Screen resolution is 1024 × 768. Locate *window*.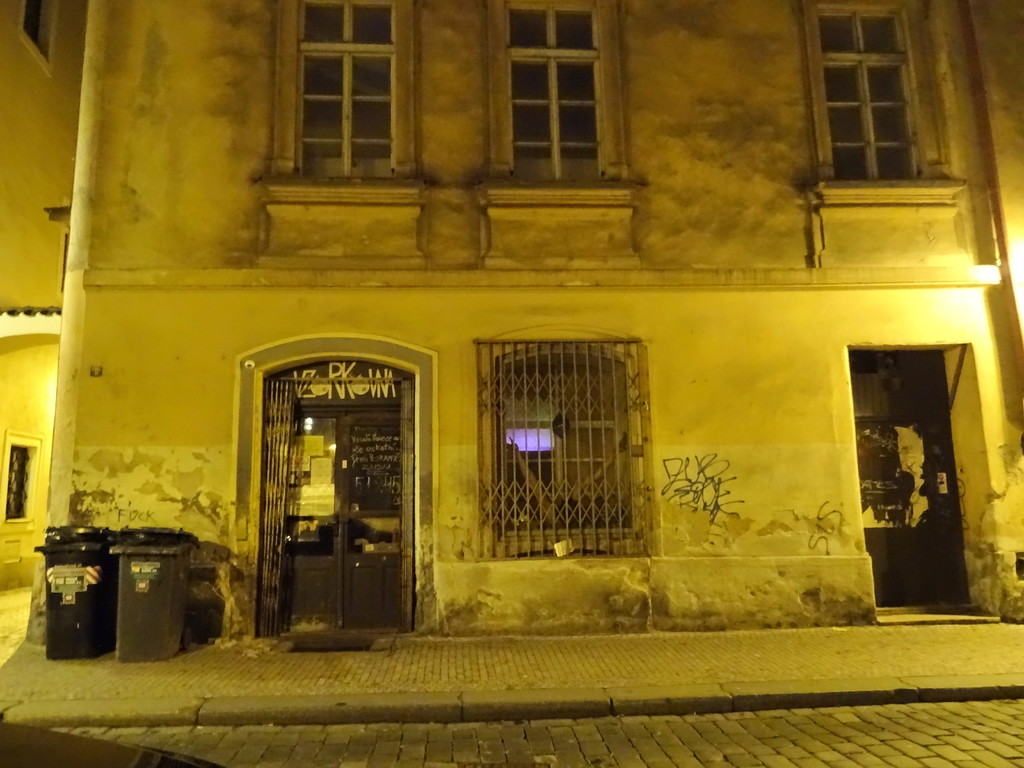
276,1,421,180.
